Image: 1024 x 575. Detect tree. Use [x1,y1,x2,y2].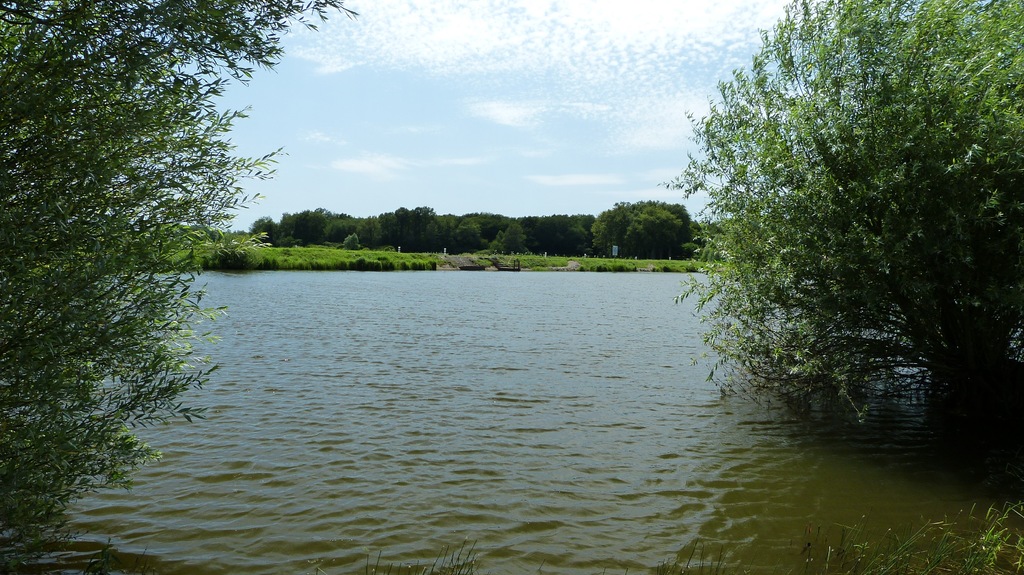
[649,0,1023,447].
